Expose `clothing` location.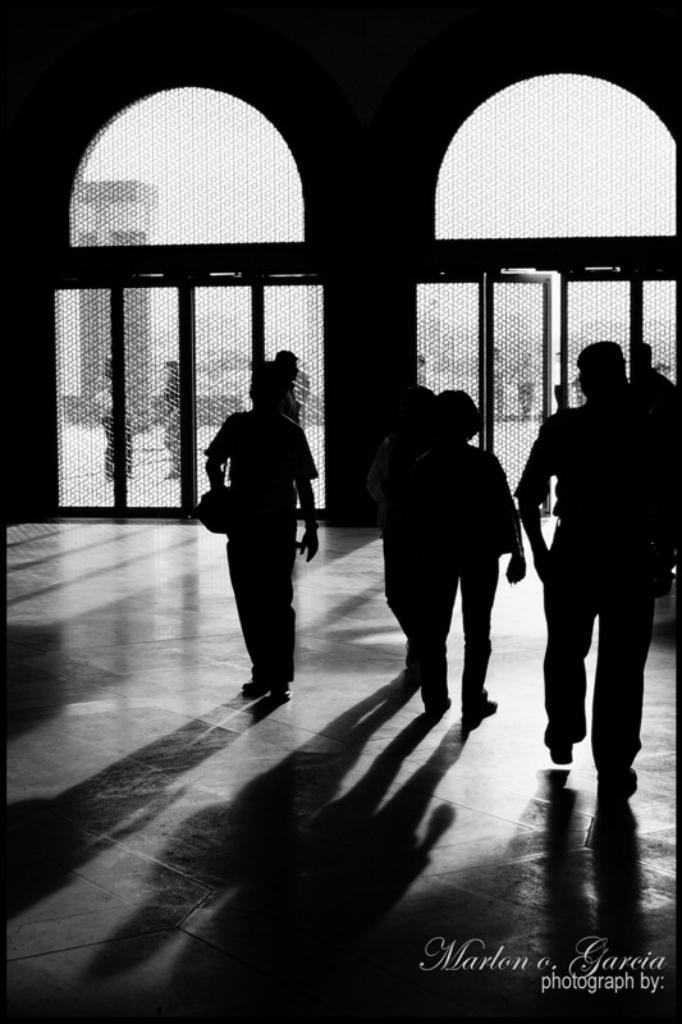
Exposed at [427, 447, 517, 673].
